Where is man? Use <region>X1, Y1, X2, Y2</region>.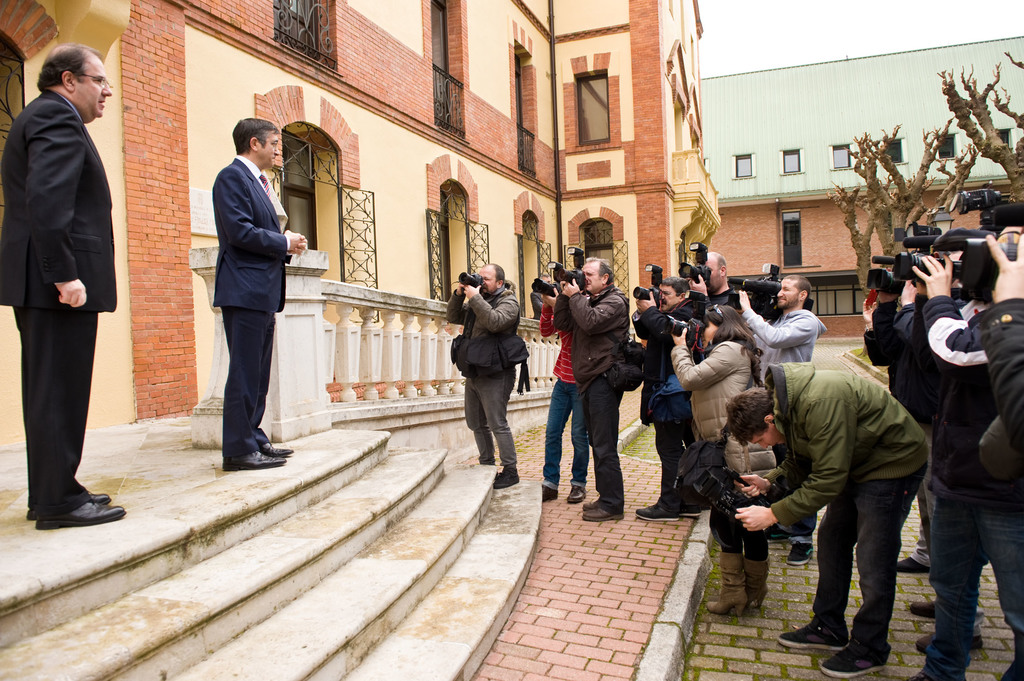
<region>0, 42, 127, 525</region>.
